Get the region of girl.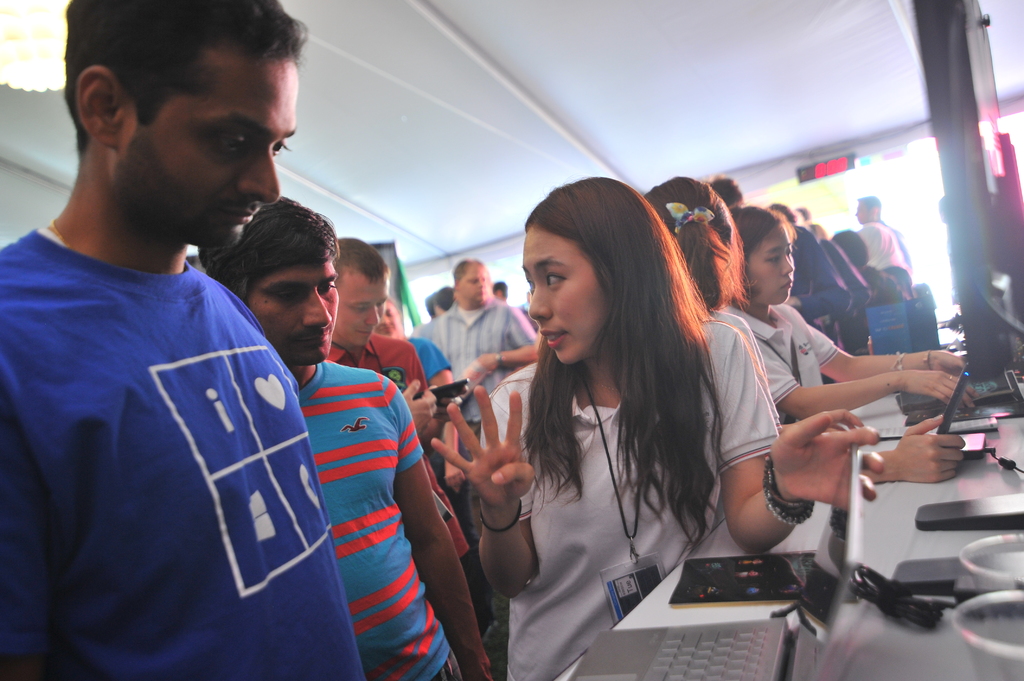
select_region(434, 174, 883, 680).
